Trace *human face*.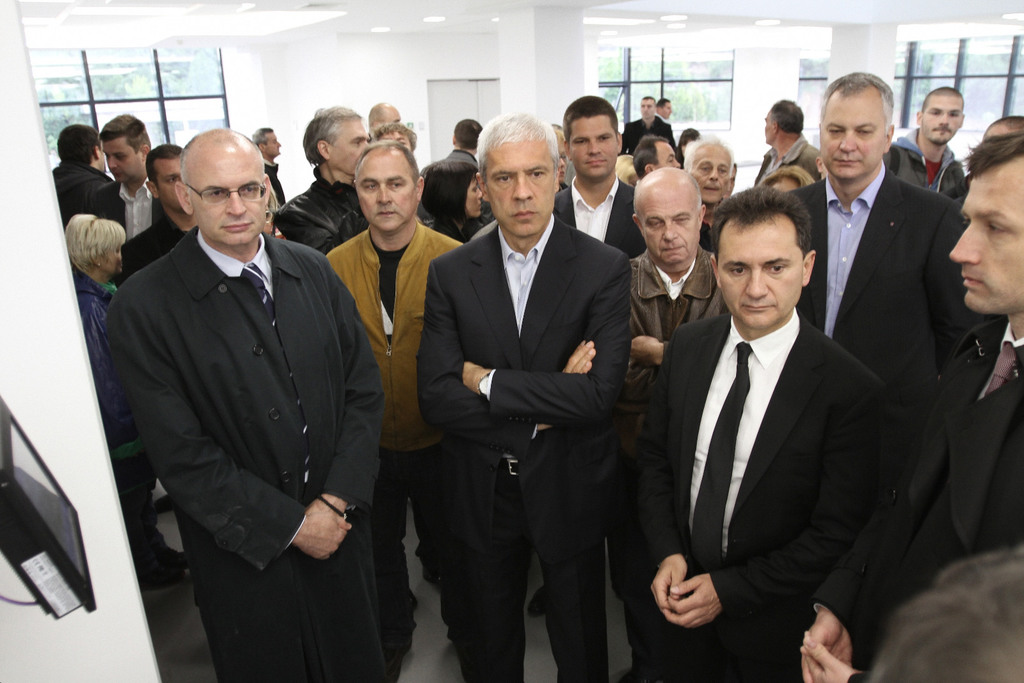
Traced to {"left": 691, "top": 147, "right": 728, "bottom": 200}.
